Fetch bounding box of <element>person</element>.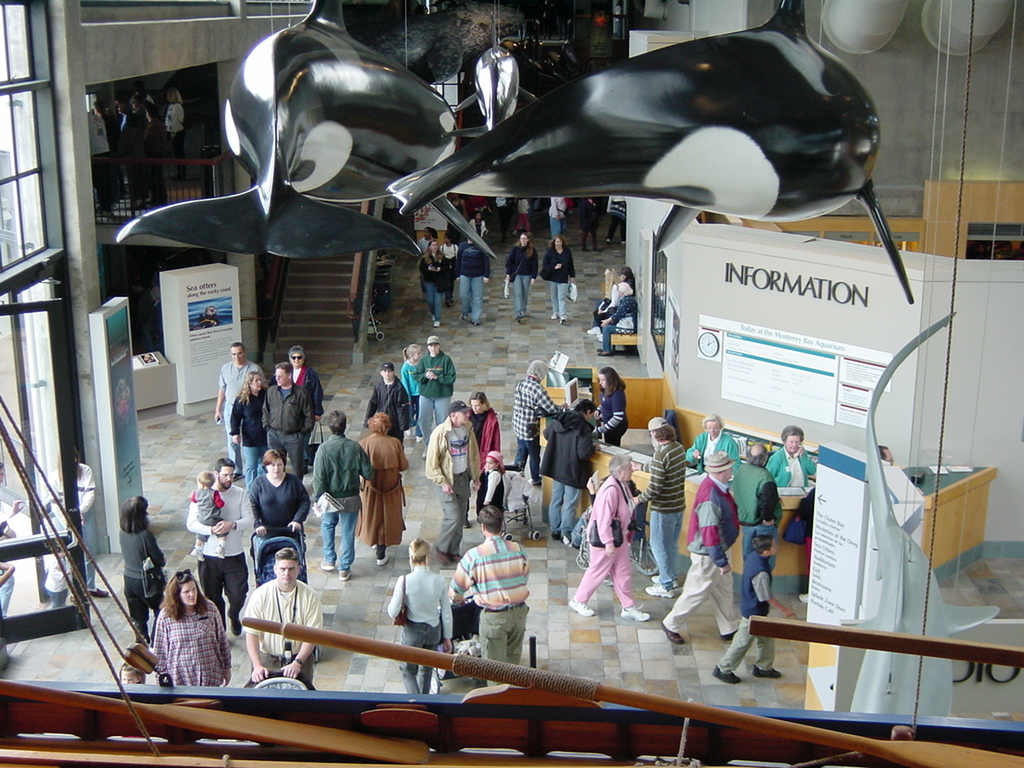
Bbox: l=620, t=266, r=641, b=293.
